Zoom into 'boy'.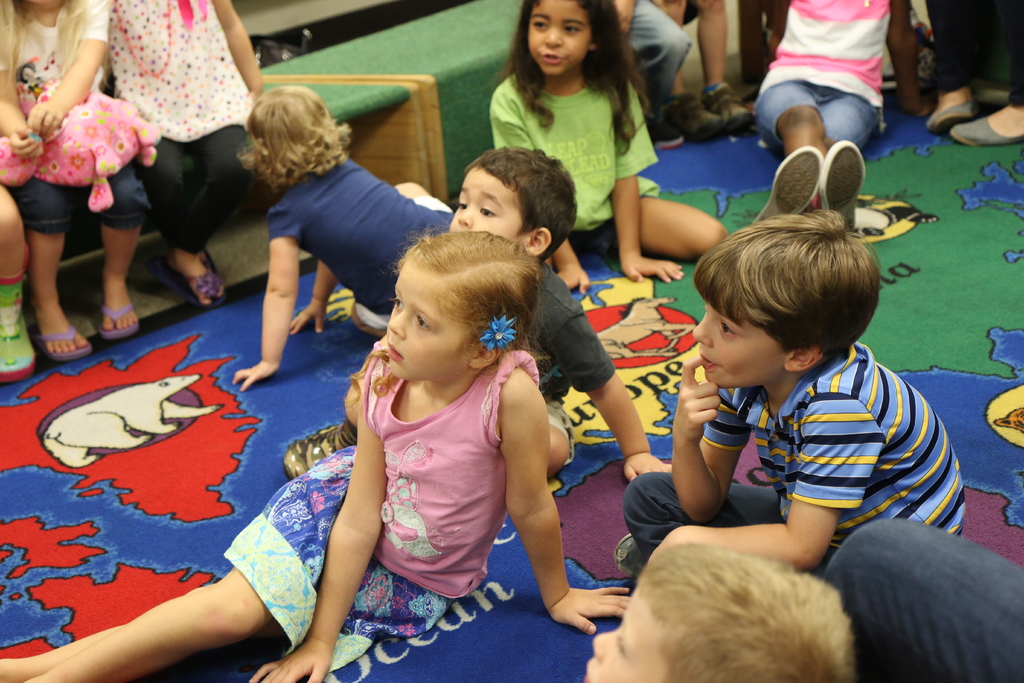
Zoom target: x1=605 y1=208 x2=964 y2=592.
